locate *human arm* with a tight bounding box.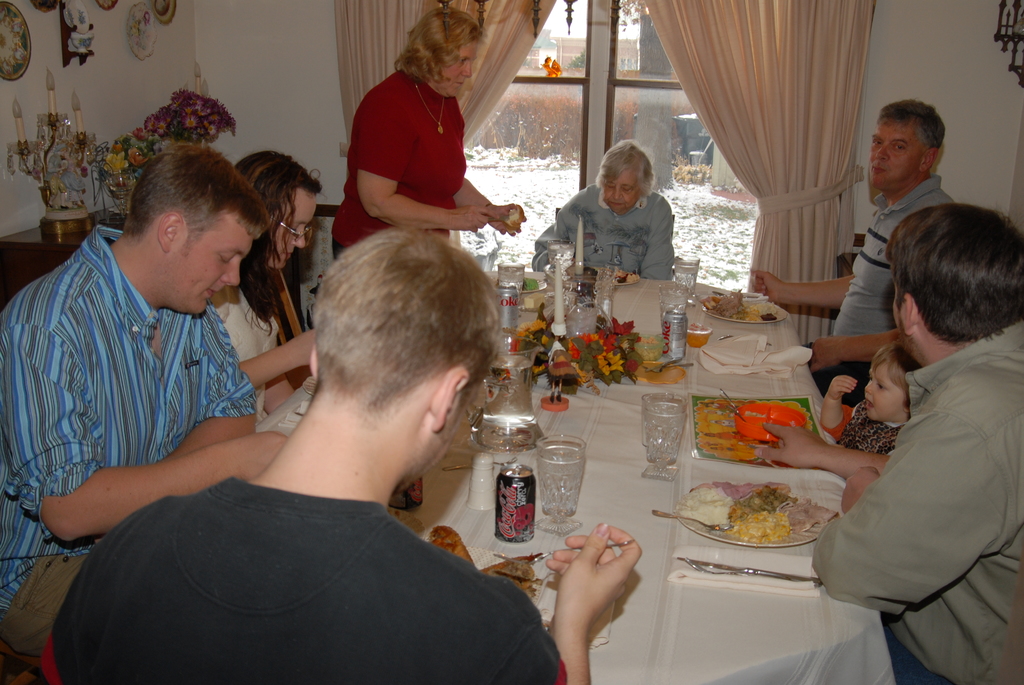
box(640, 200, 684, 281).
